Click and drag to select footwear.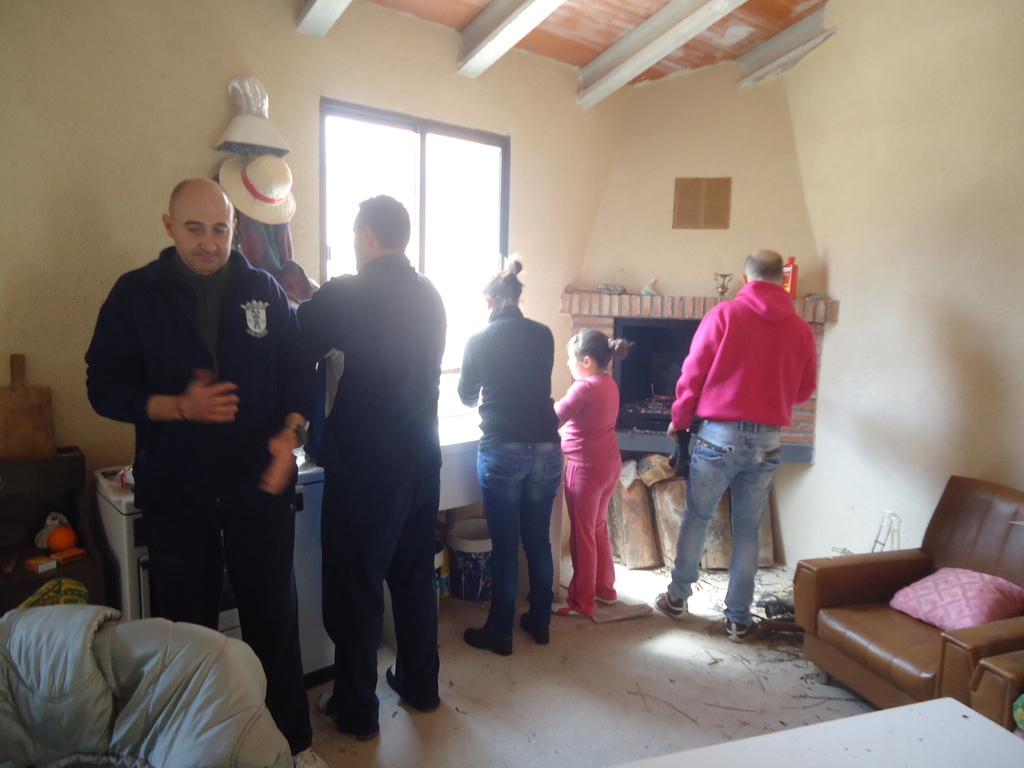
Selection: 319,692,365,740.
